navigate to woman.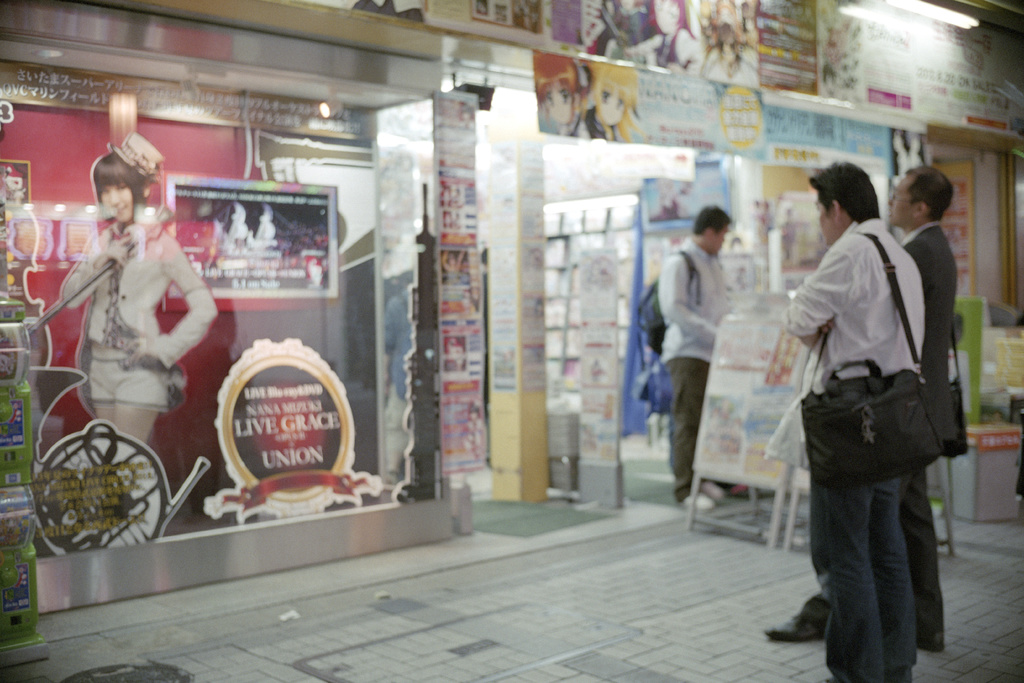
Navigation target: bbox(38, 153, 258, 527).
